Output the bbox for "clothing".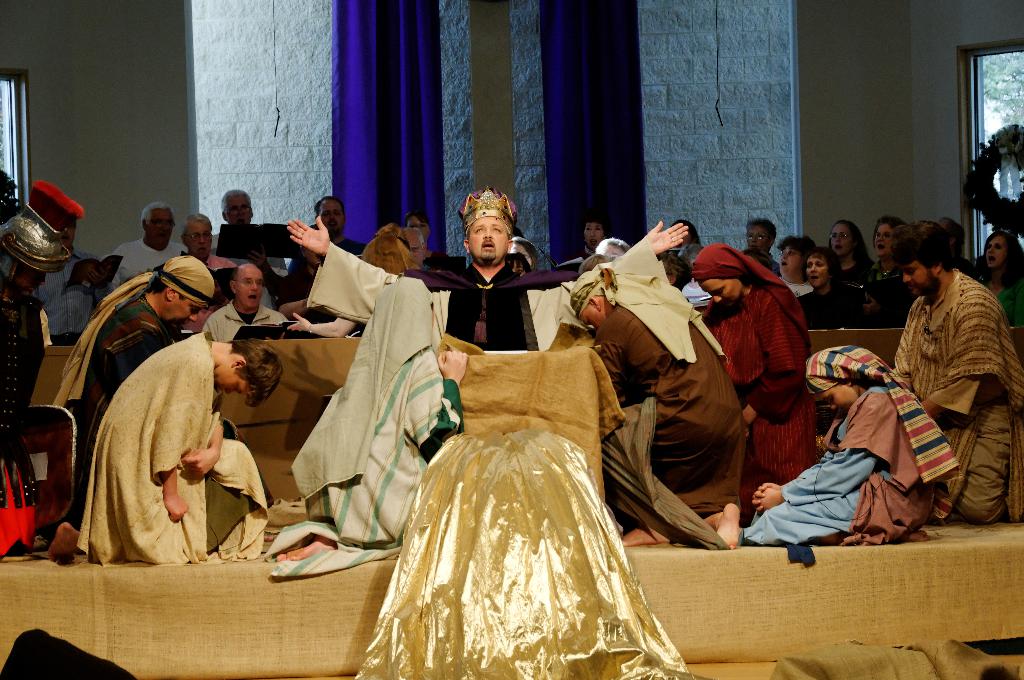
crop(0, 213, 1023, 558).
